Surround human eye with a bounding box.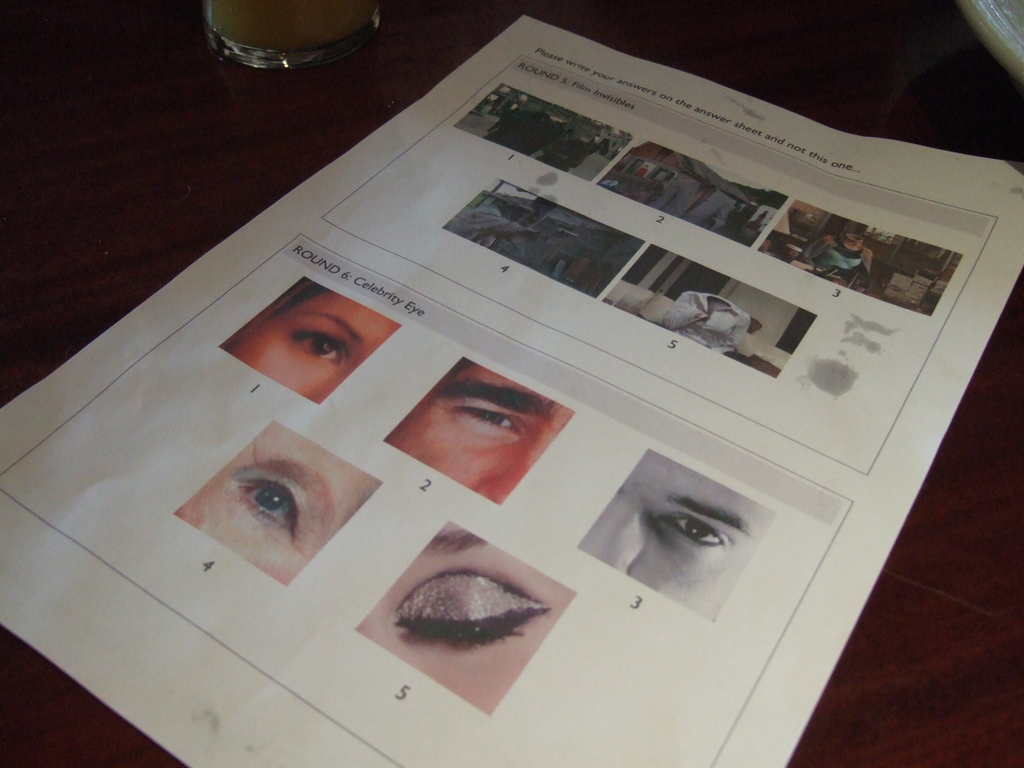
pyautogui.locateOnScreen(221, 442, 337, 556).
